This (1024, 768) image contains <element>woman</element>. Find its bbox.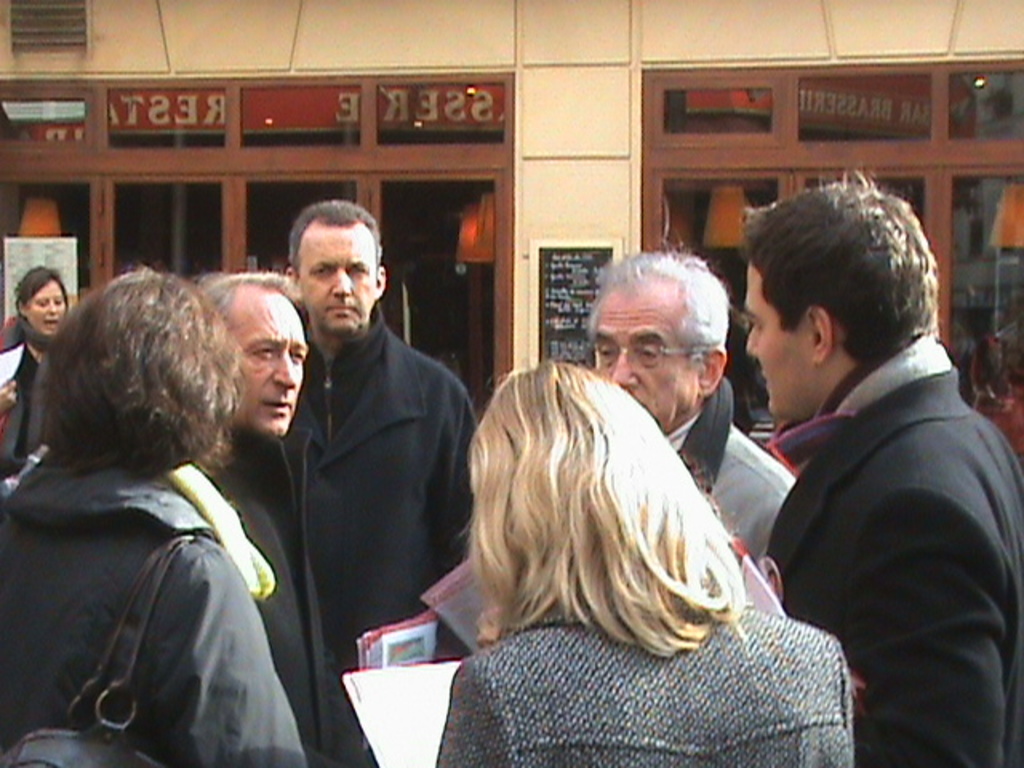
<region>0, 266, 75, 483</region>.
